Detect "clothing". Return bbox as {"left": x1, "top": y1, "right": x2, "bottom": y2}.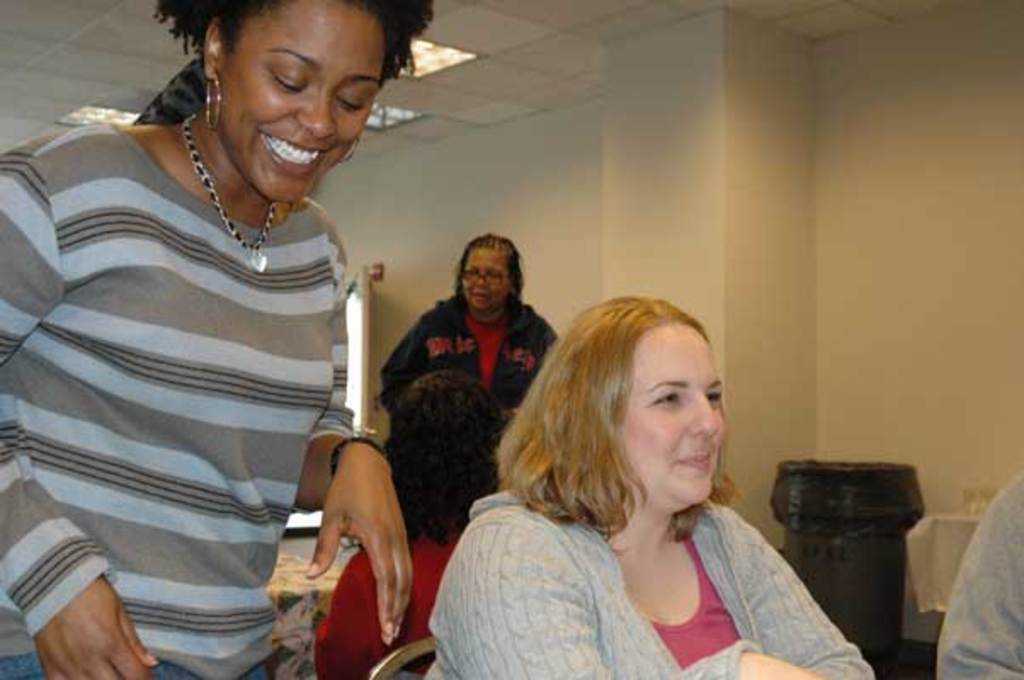
{"left": 378, "top": 231, "right": 558, "bottom": 413}.
